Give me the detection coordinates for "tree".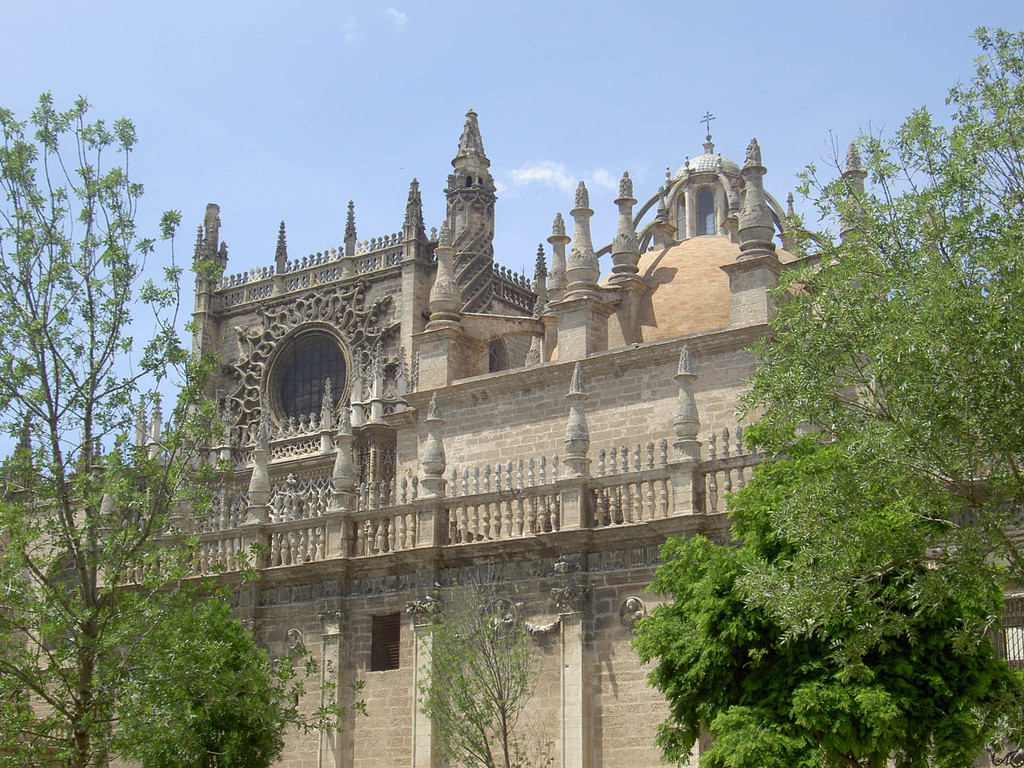
box(762, 166, 1023, 625).
